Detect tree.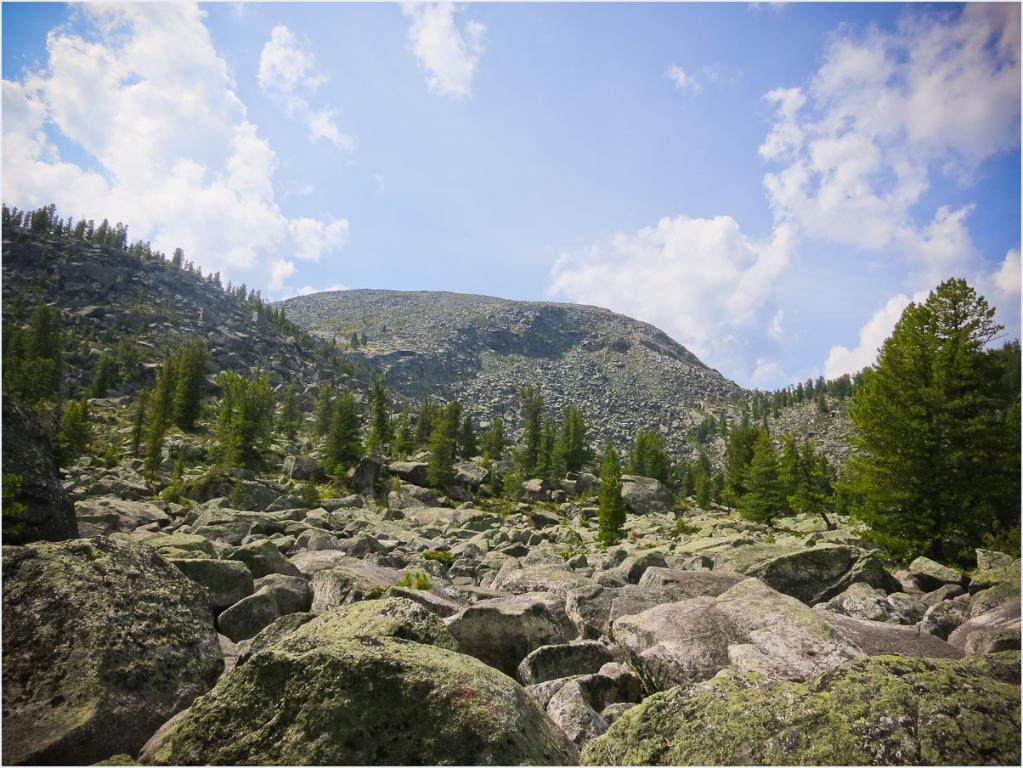
Detected at (847, 257, 1004, 584).
